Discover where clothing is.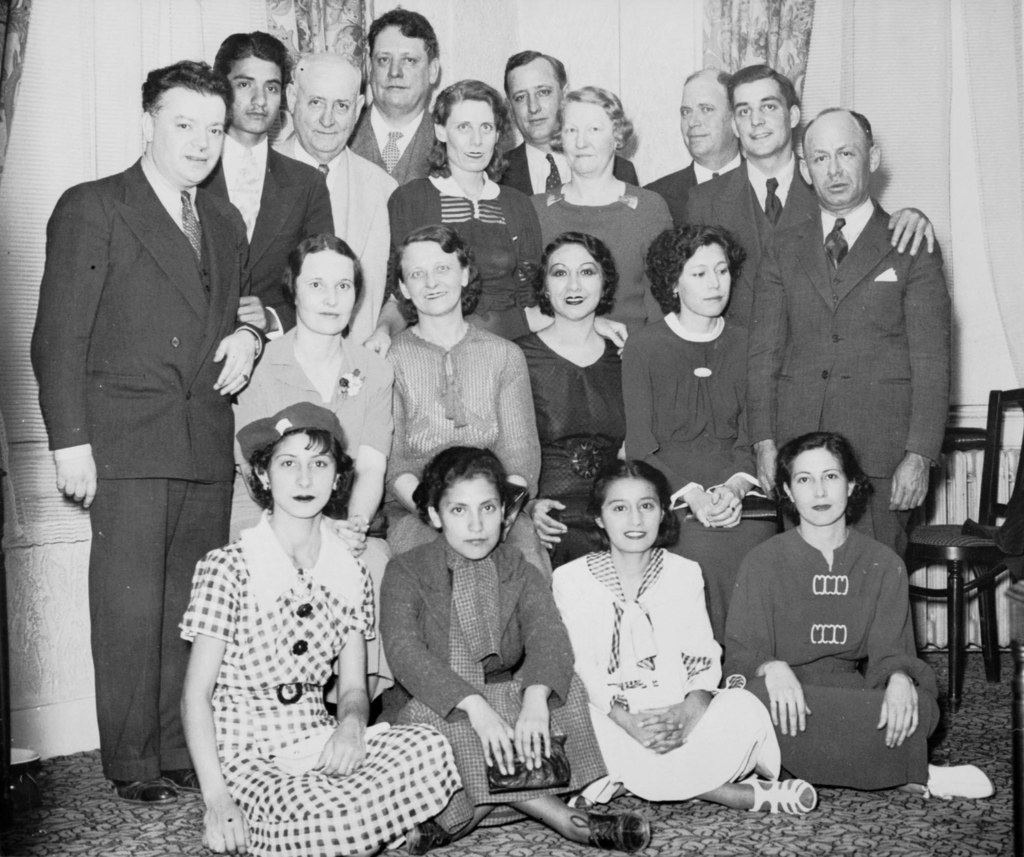
Discovered at {"x1": 490, "y1": 139, "x2": 574, "y2": 192}.
